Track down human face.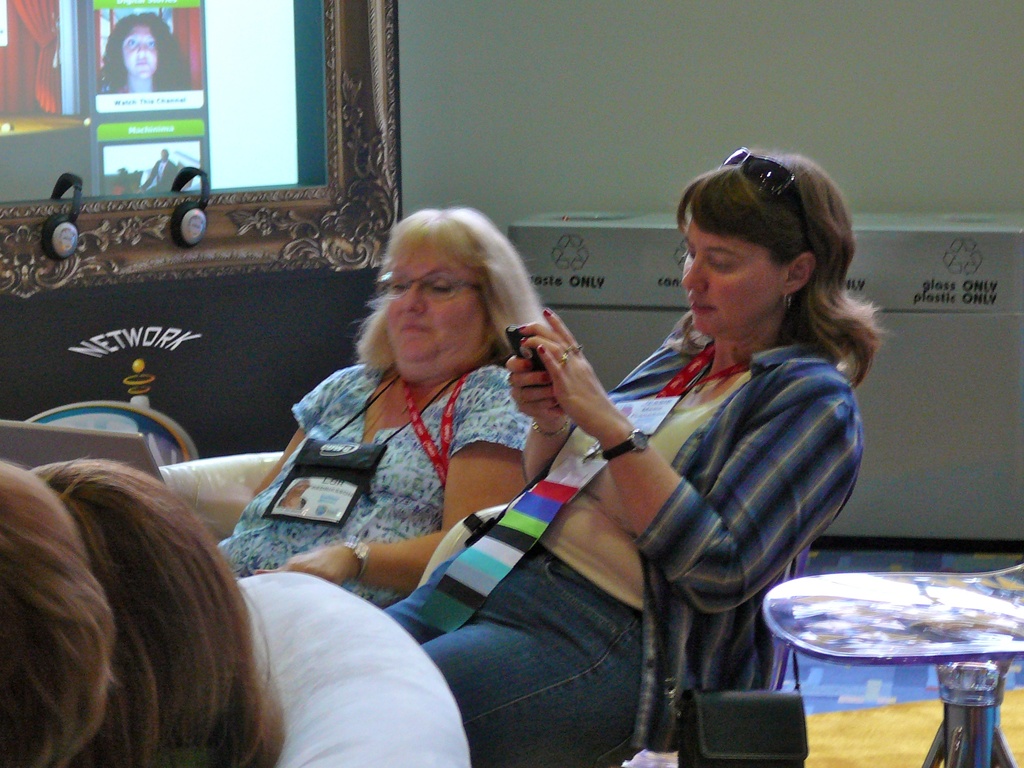
Tracked to select_region(124, 27, 160, 76).
